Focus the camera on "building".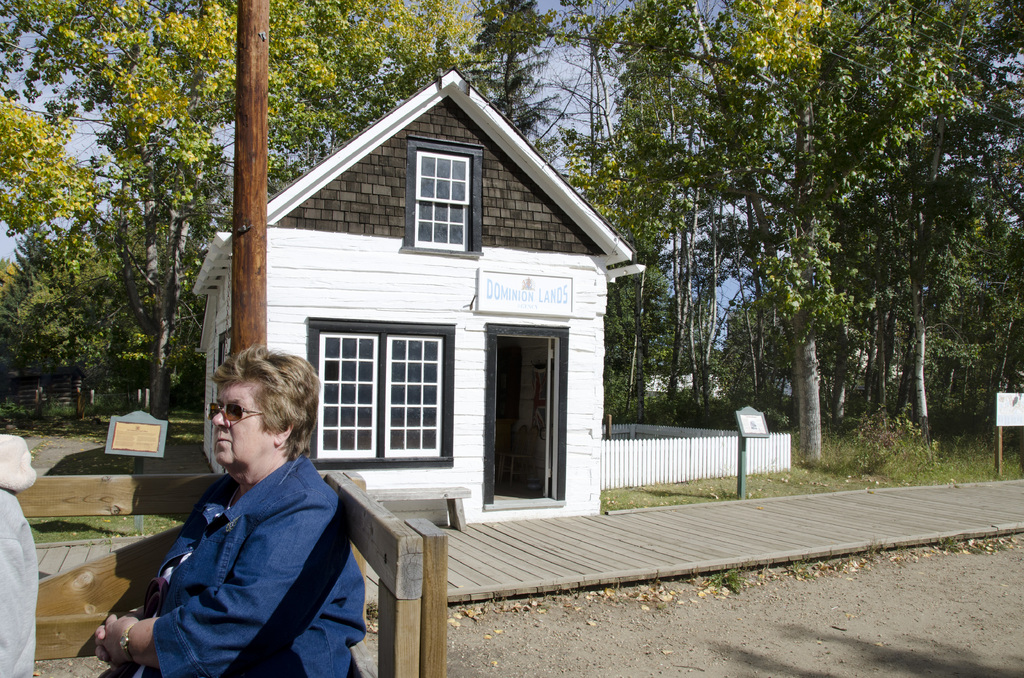
Focus region: x1=190 y1=74 x2=644 y2=521.
